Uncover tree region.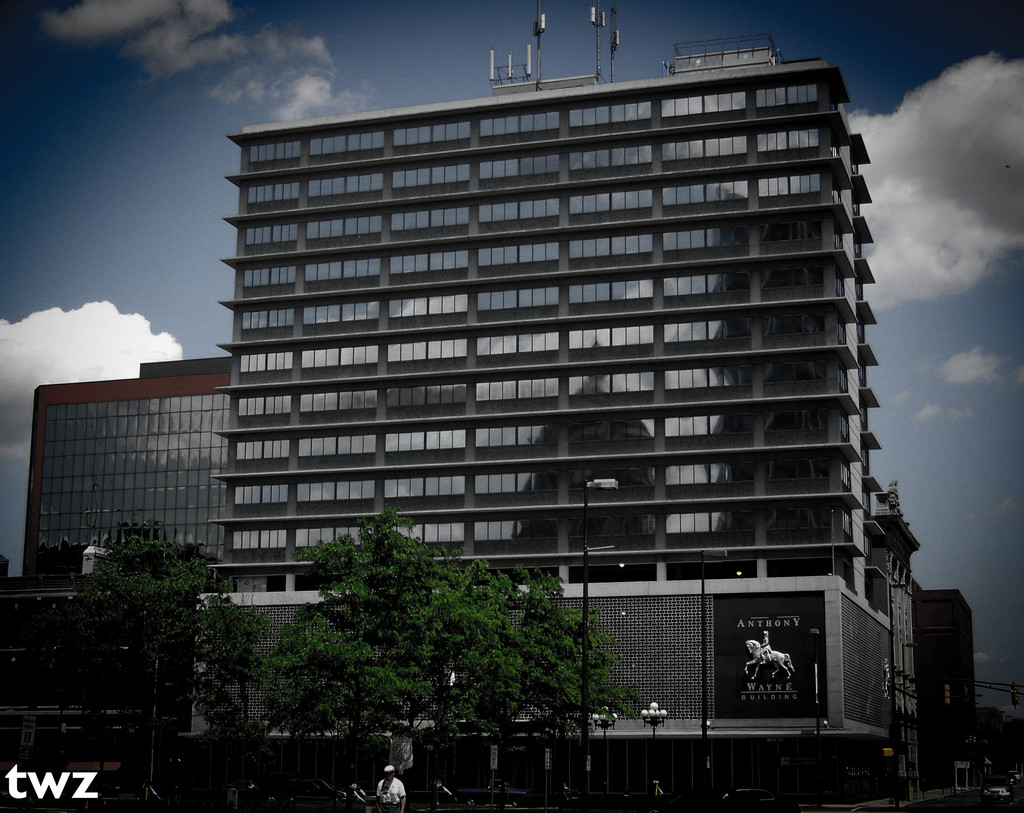
Uncovered: box=[191, 594, 285, 801].
